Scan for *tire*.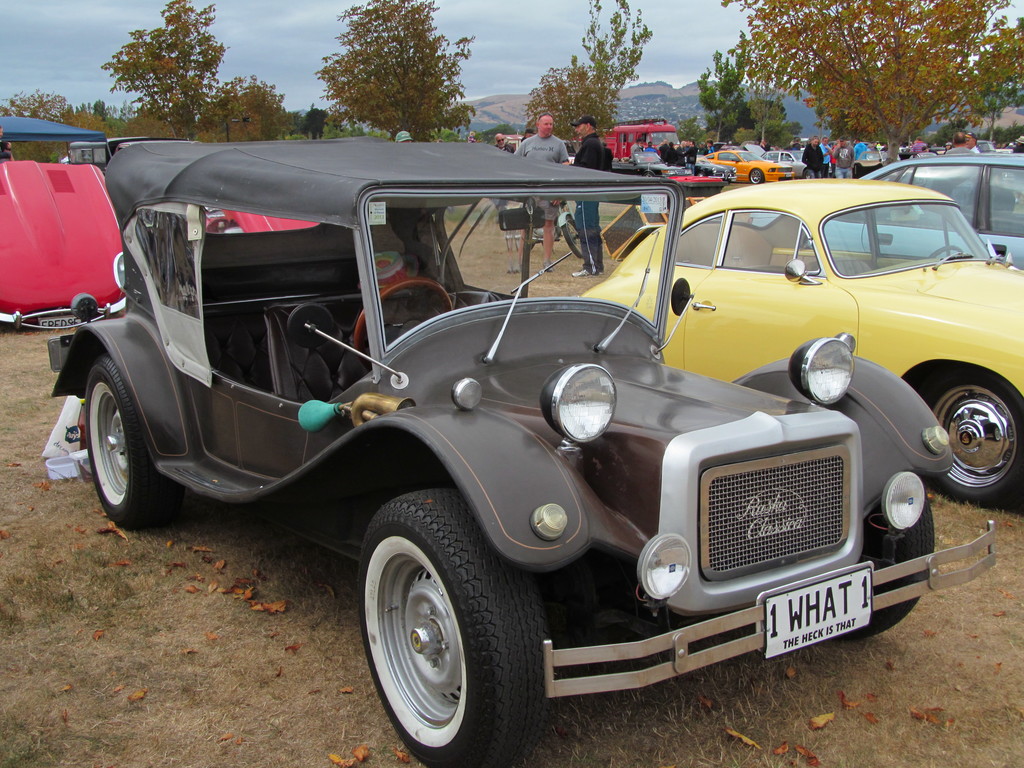
Scan result: Rect(561, 216, 583, 258).
